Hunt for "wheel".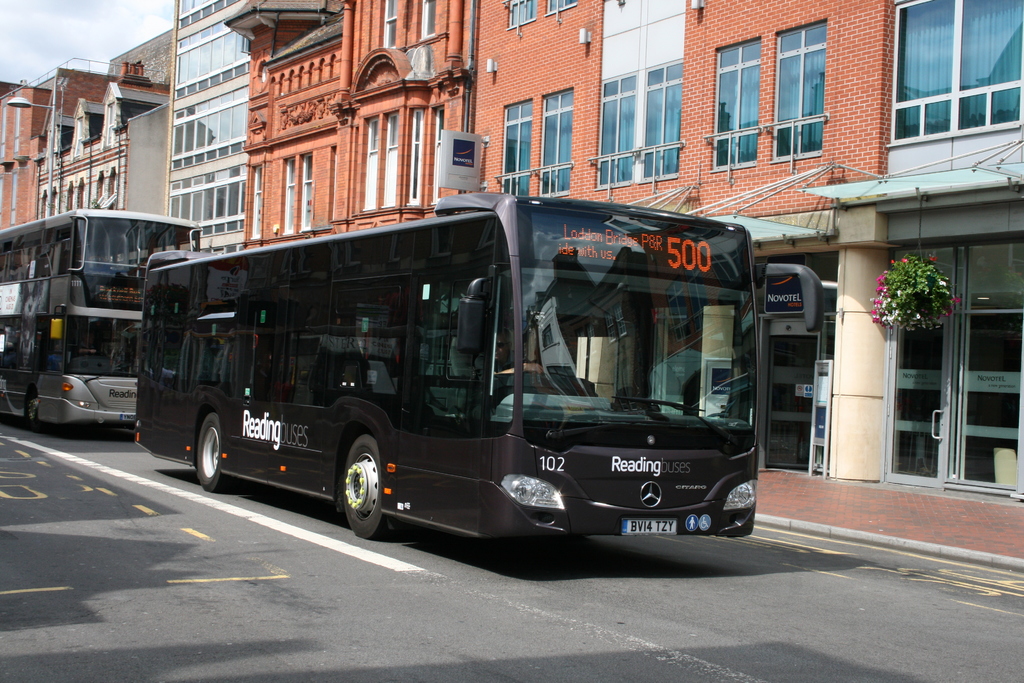
Hunted down at box=[194, 412, 224, 493].
